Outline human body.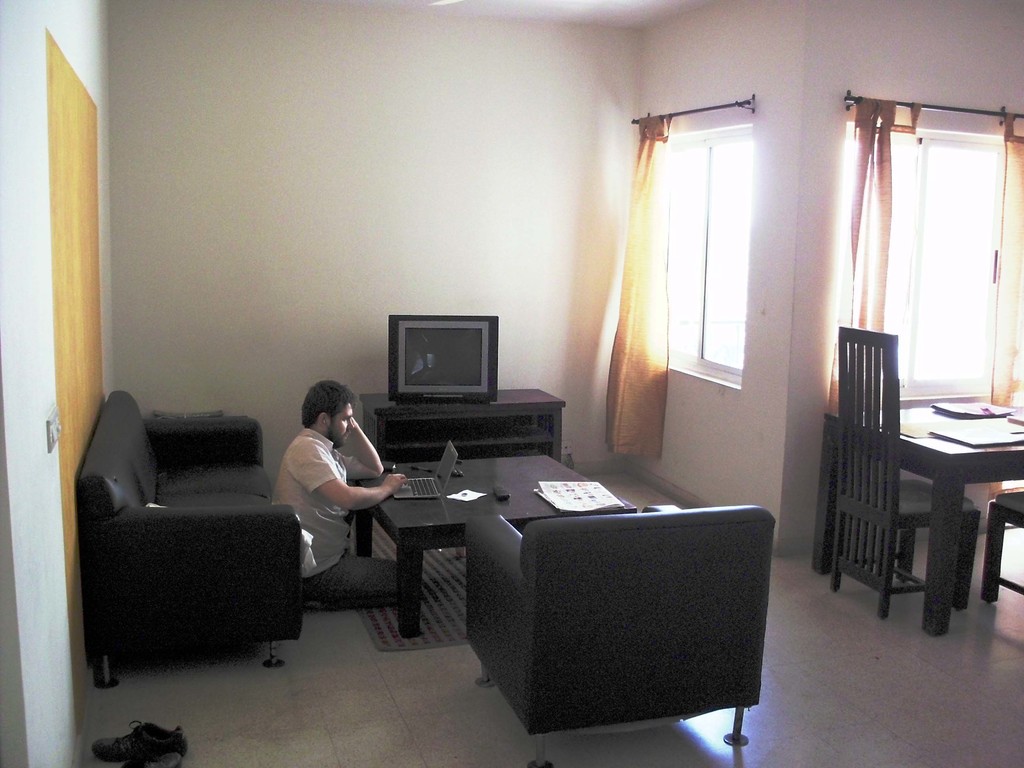
Outline: <box>266,379,388,627</box>.
